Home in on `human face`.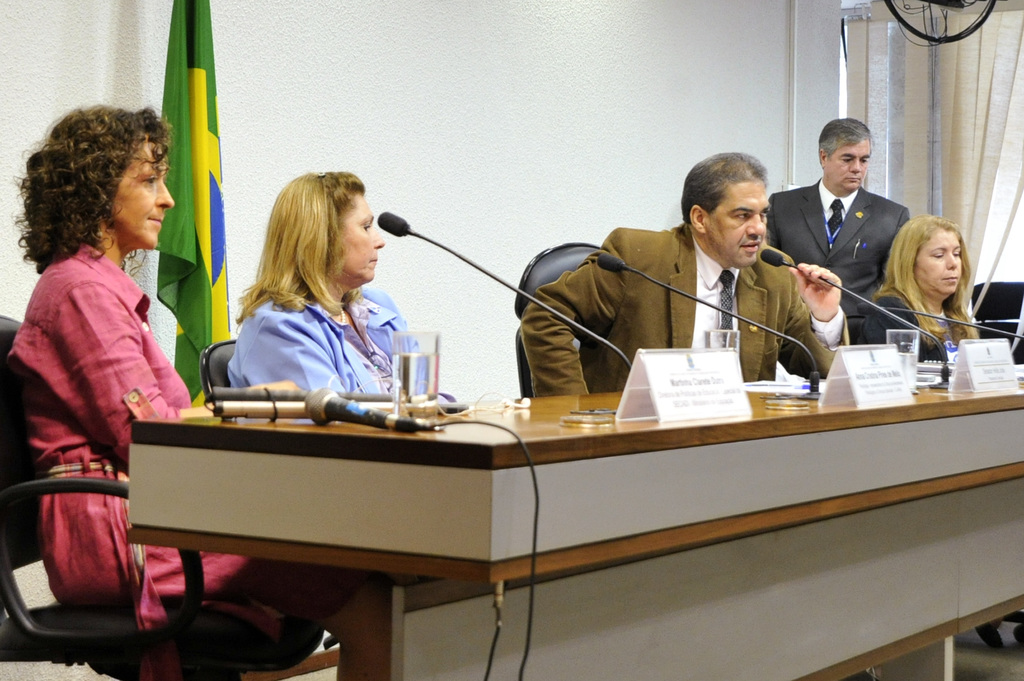
Homed in at bbox(329, 190, 384, 278).
